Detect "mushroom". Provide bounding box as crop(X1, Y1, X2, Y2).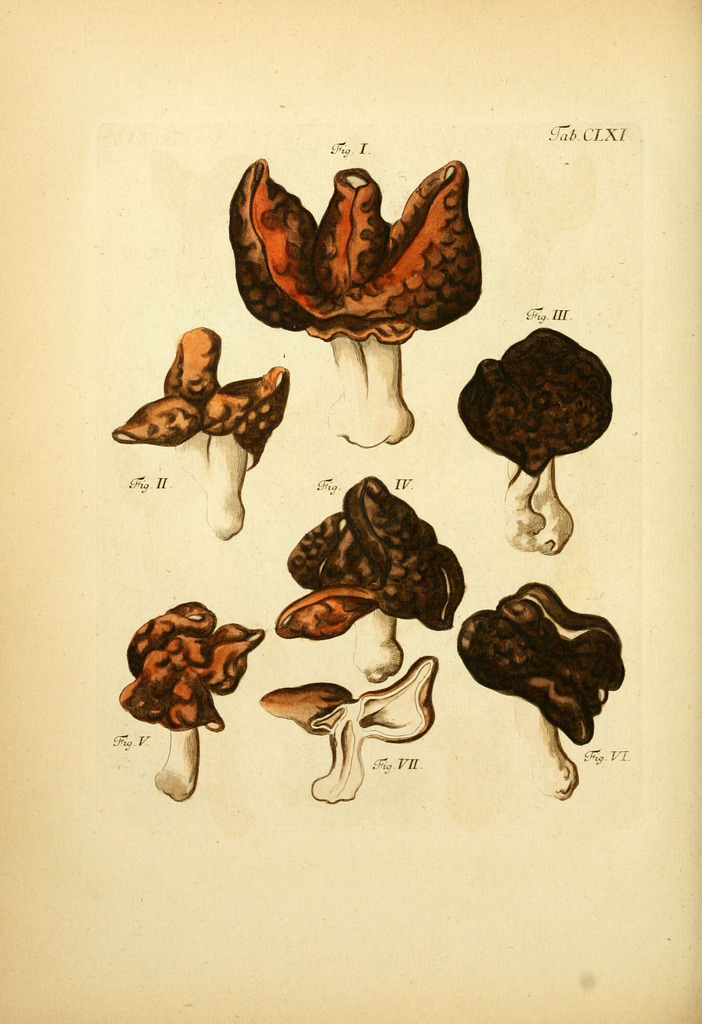
crop(259, 654, 441, 804).
